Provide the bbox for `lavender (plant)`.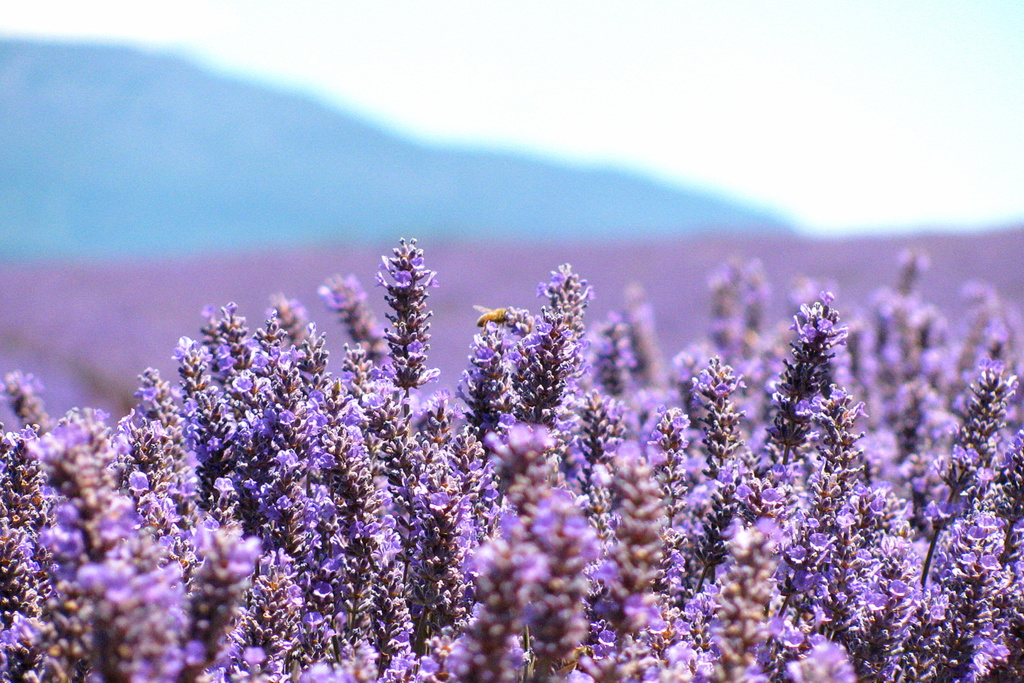
(439,420,589,682).
